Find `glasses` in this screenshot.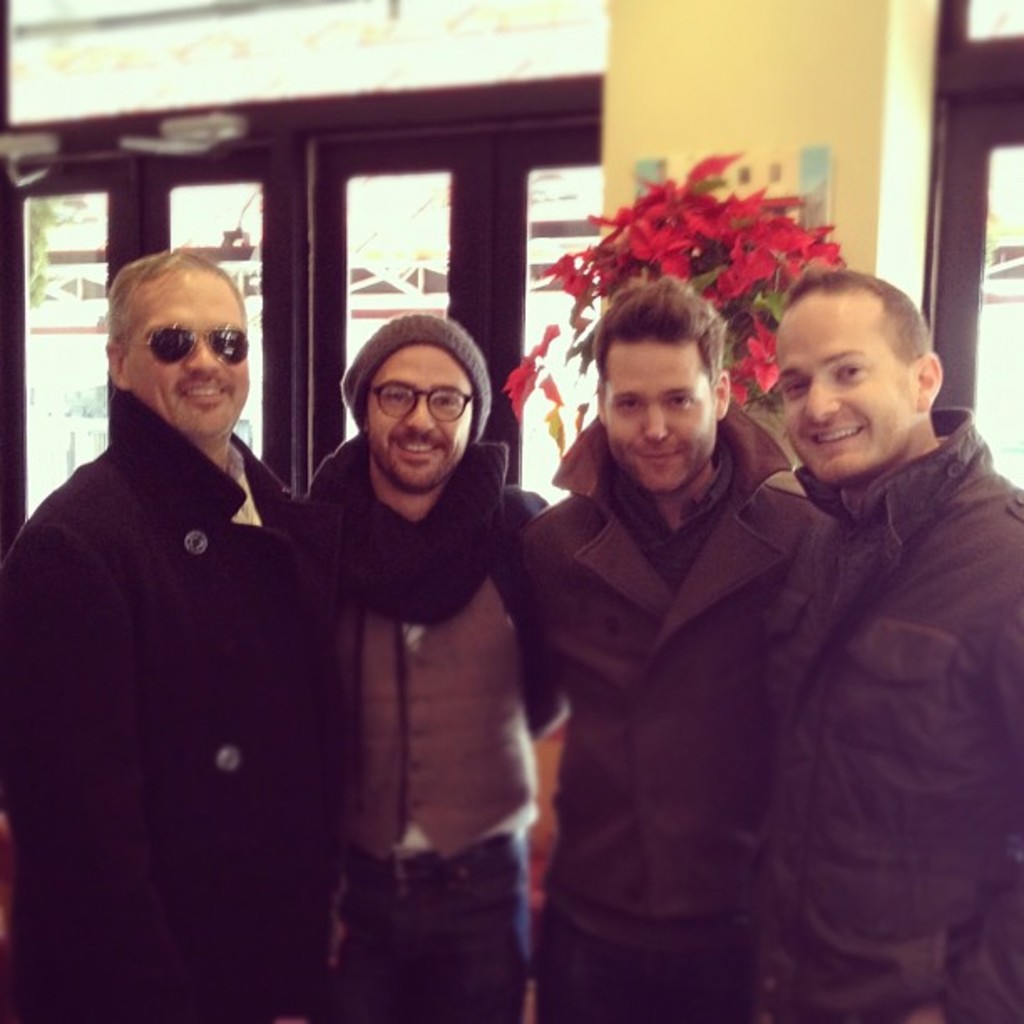
The bounding box for `glasses` is 365/390/479/425.
